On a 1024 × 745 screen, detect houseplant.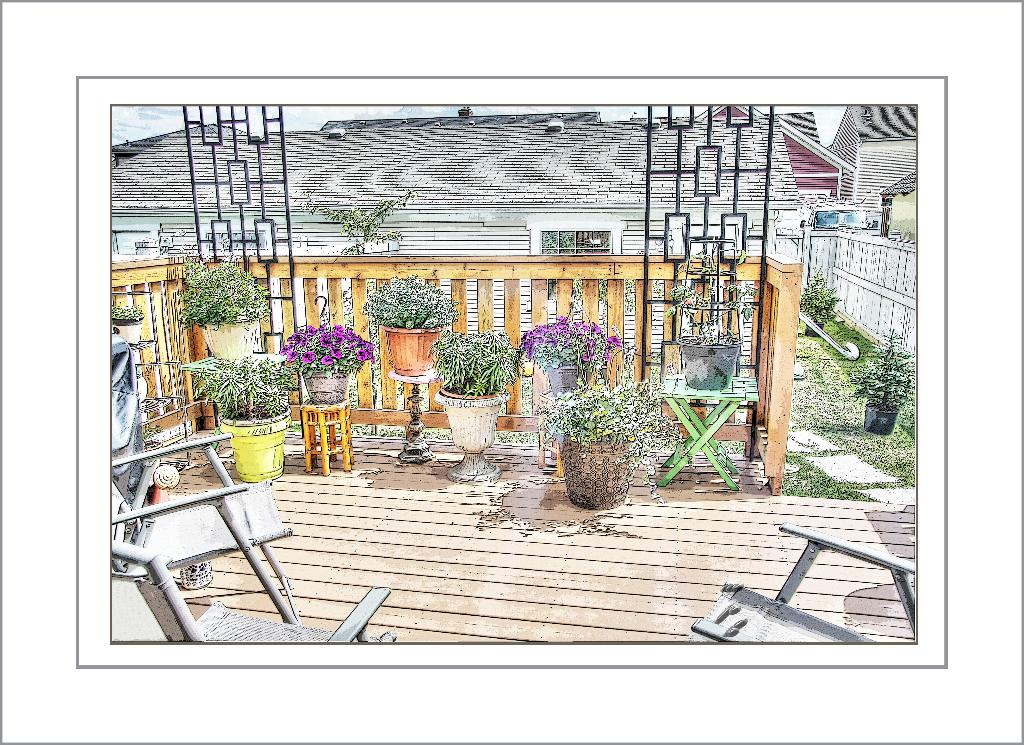
<bbox>358, 272, 467, 371</bbox>.
